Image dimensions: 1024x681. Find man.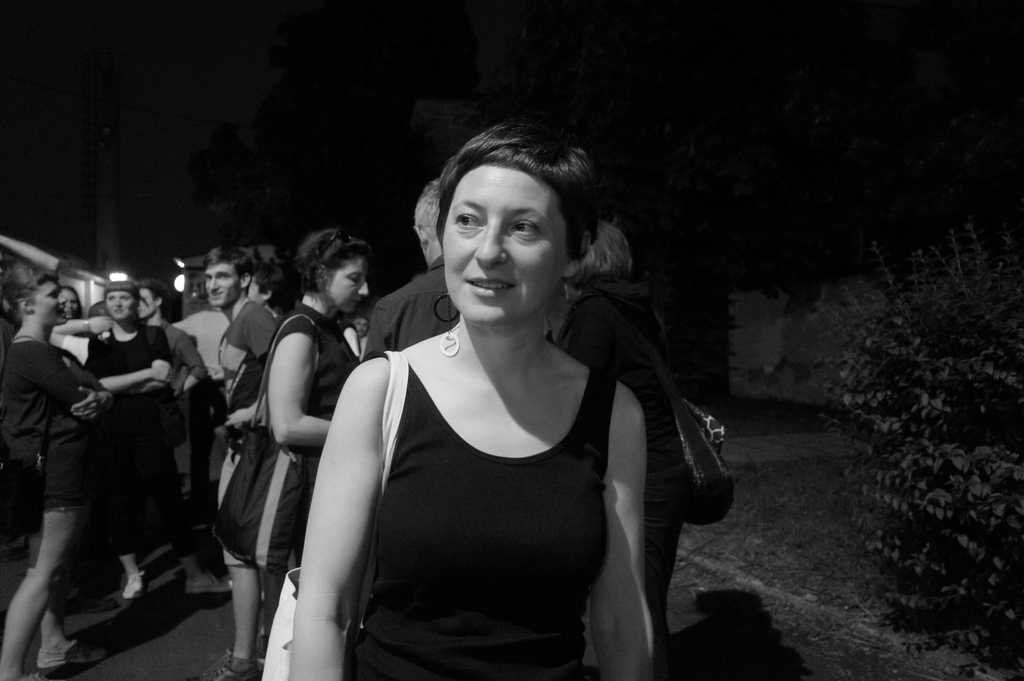
BBox(200, 242, 284, 680).
